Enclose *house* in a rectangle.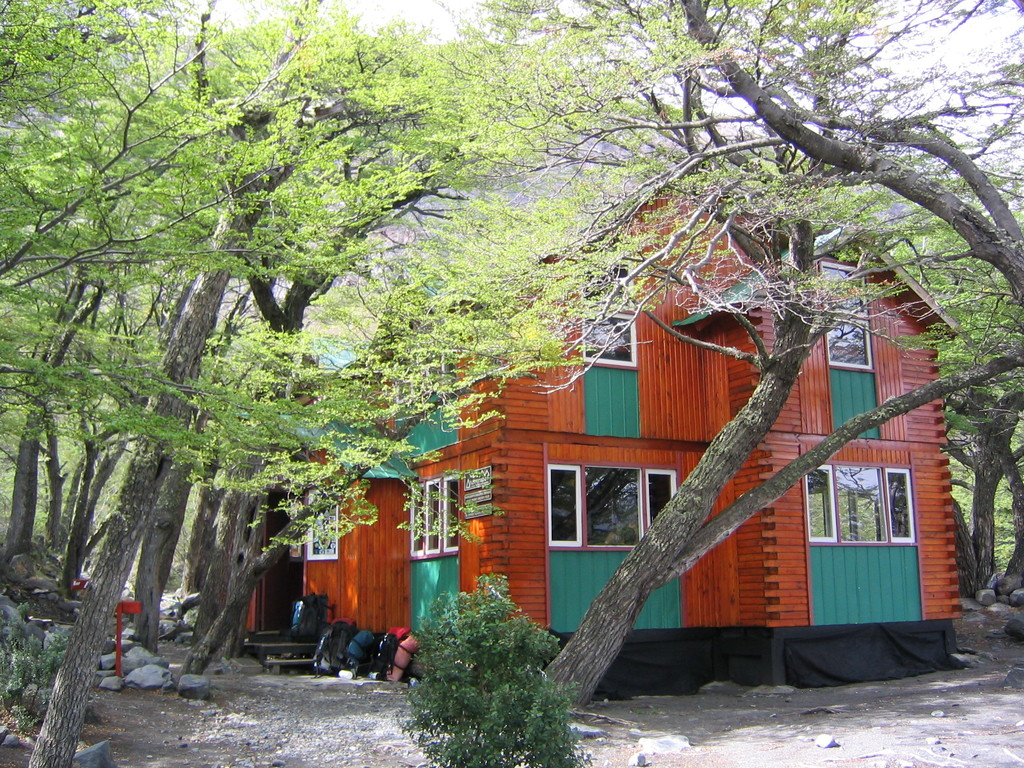
bbox(237, 188, 968, 701).
